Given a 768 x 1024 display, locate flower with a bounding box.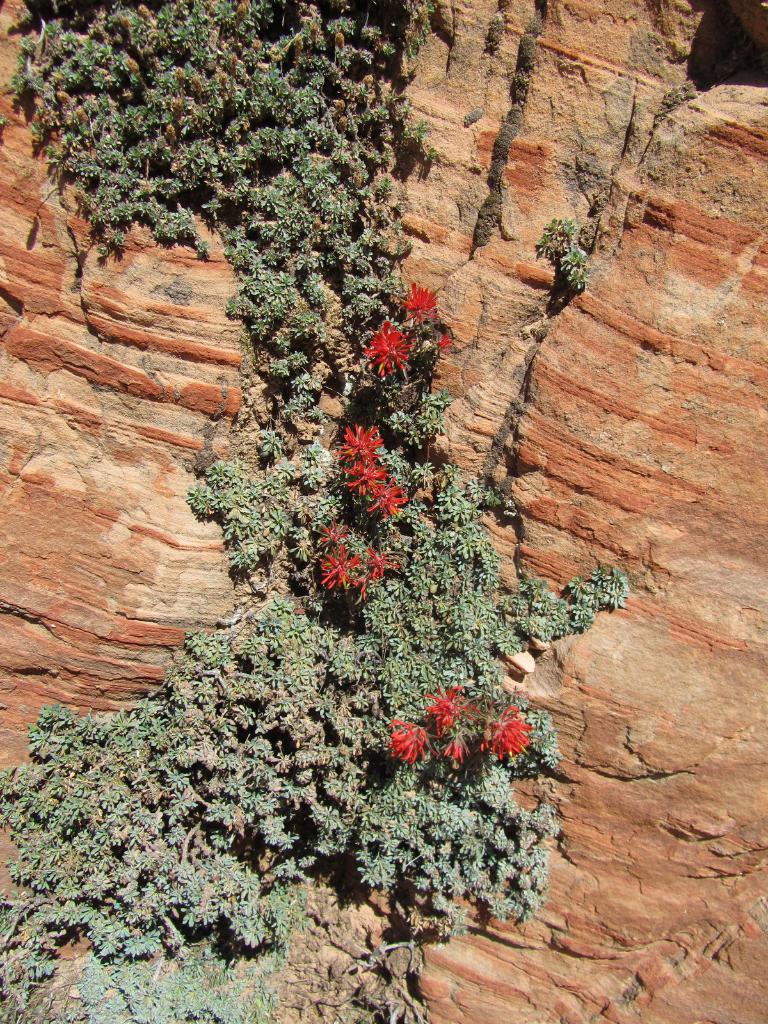
Located: bbox=(445, 739, 472, 767).
